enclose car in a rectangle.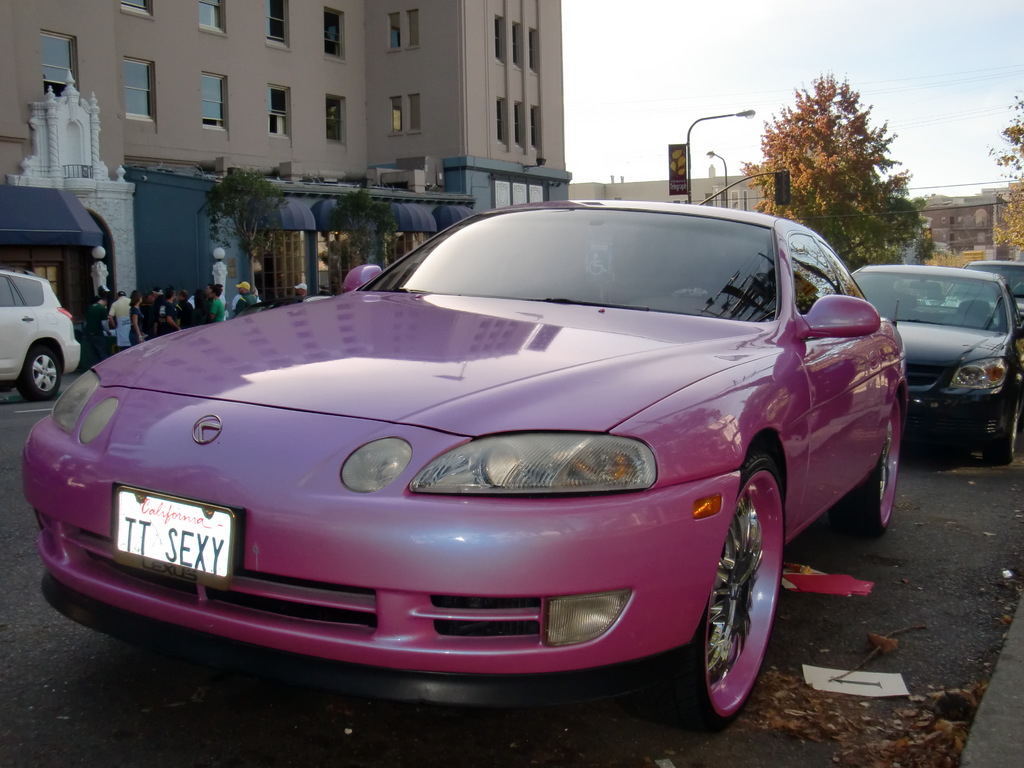
846:259:1023:467.
